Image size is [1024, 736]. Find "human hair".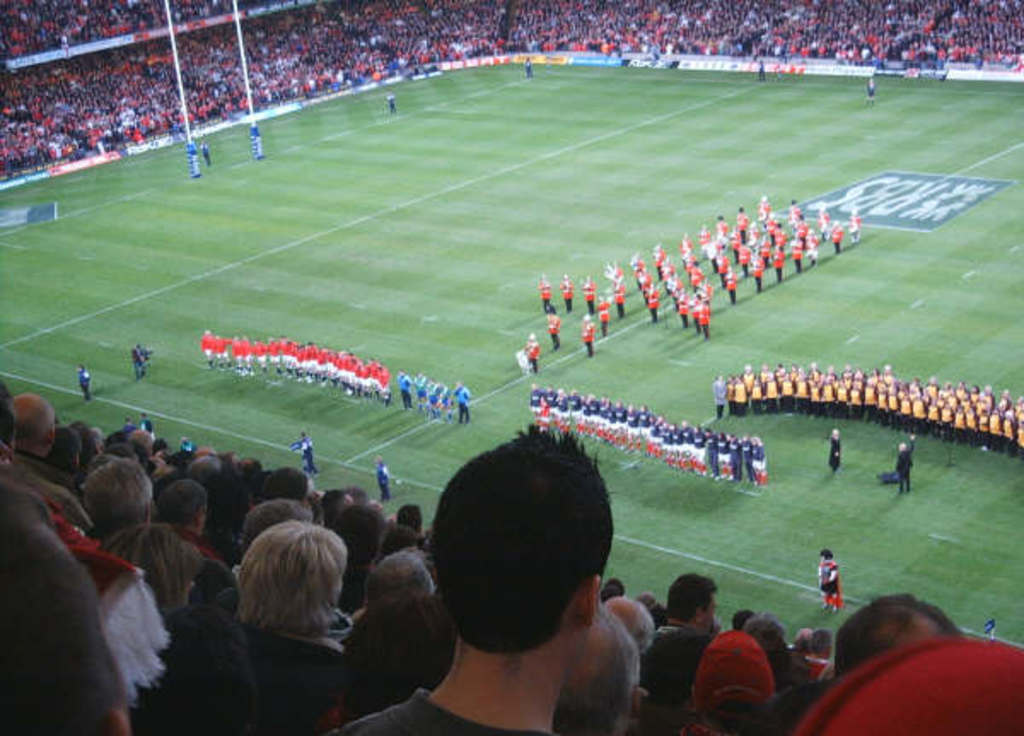
[364, 545, 442, 610].
